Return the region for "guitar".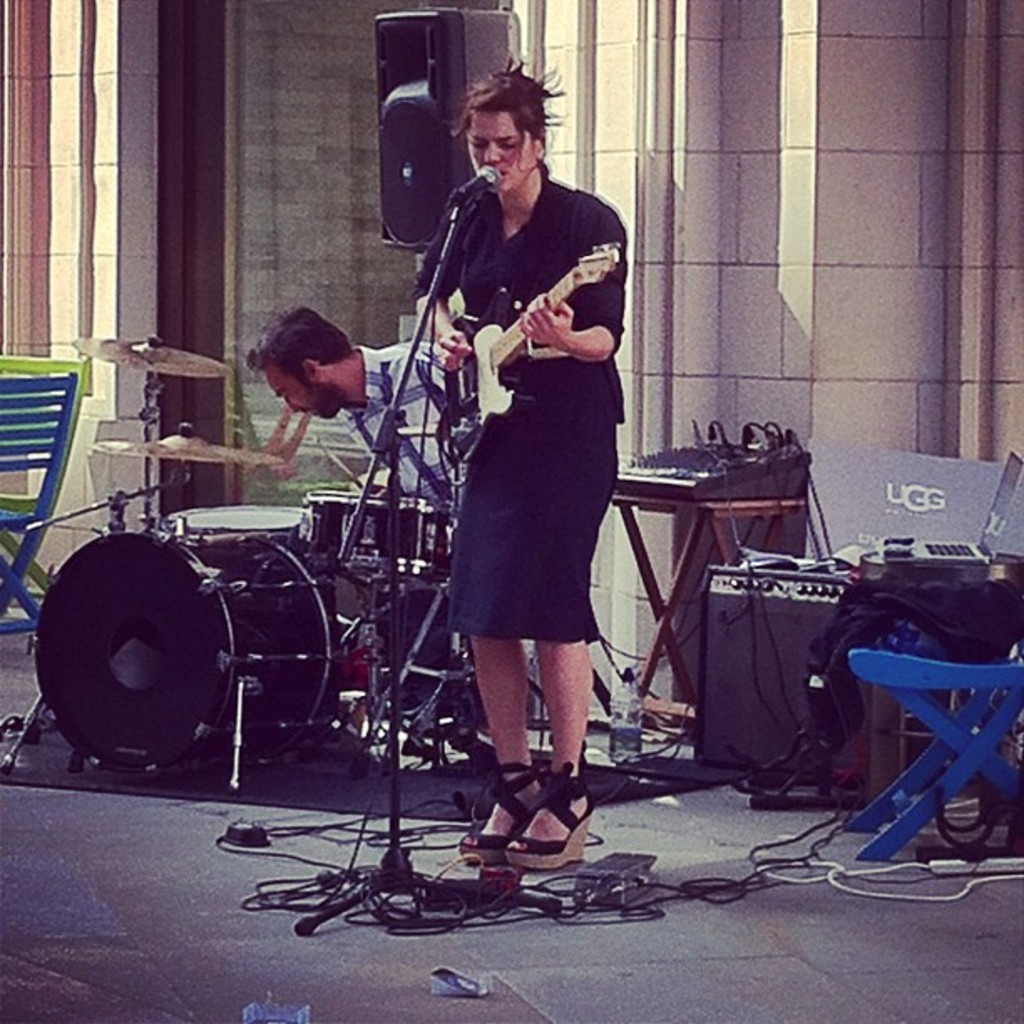
bbox=[397, 234, 653, 418].
